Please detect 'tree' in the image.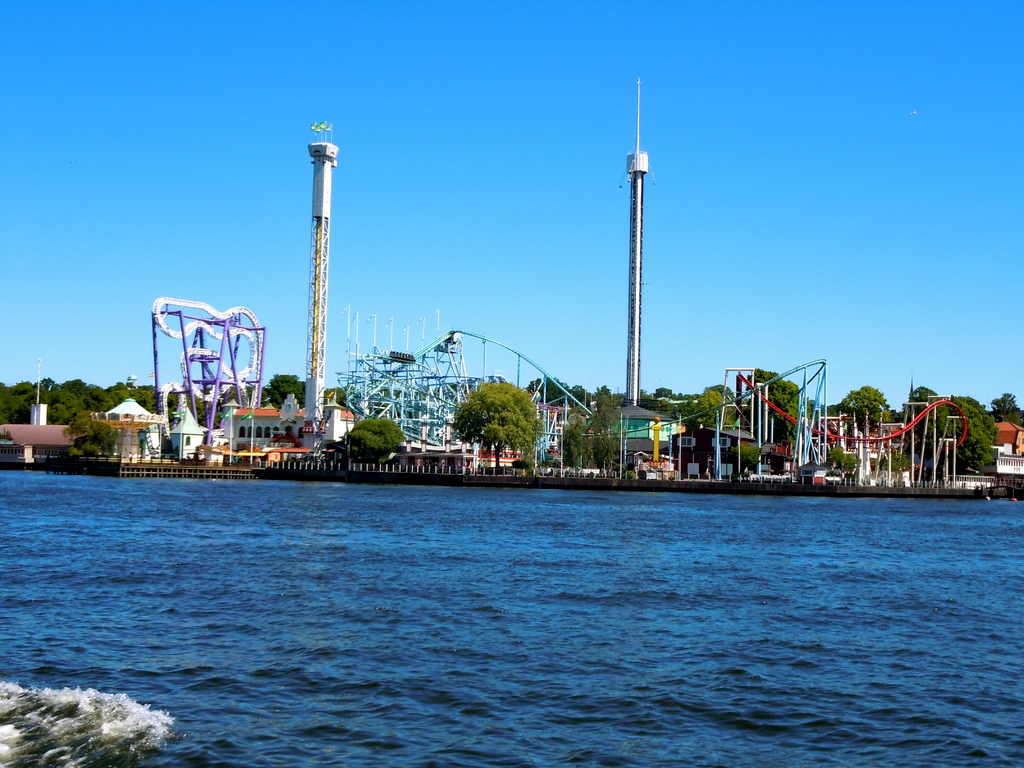
x1=348, y1=417, x2=406, y2=463.
